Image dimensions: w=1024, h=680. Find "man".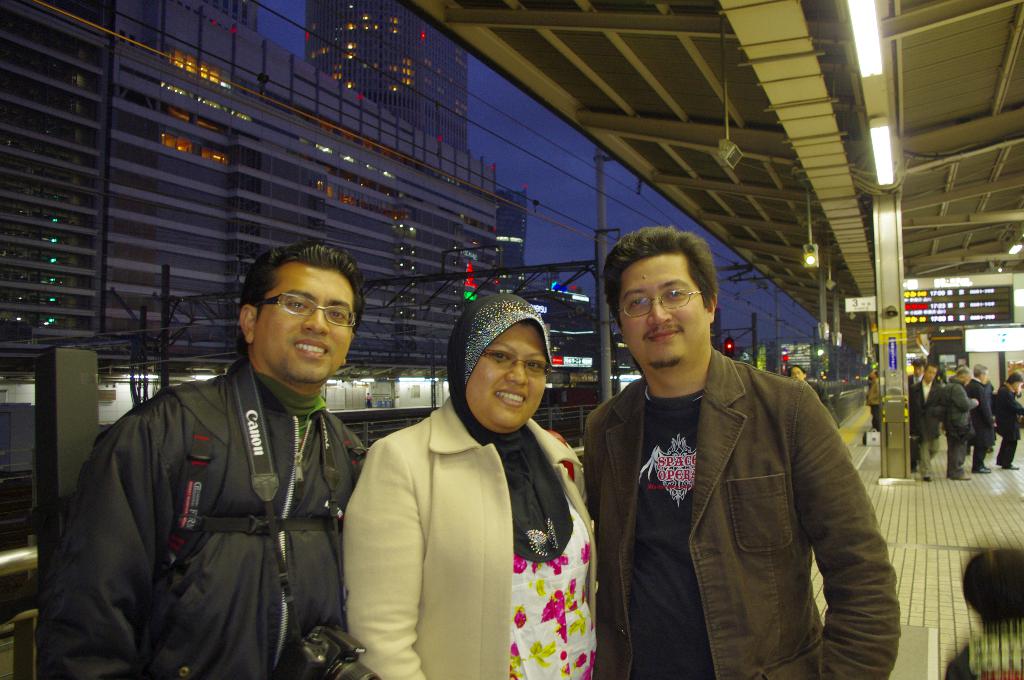
<box>788,364,829,411</box>.
